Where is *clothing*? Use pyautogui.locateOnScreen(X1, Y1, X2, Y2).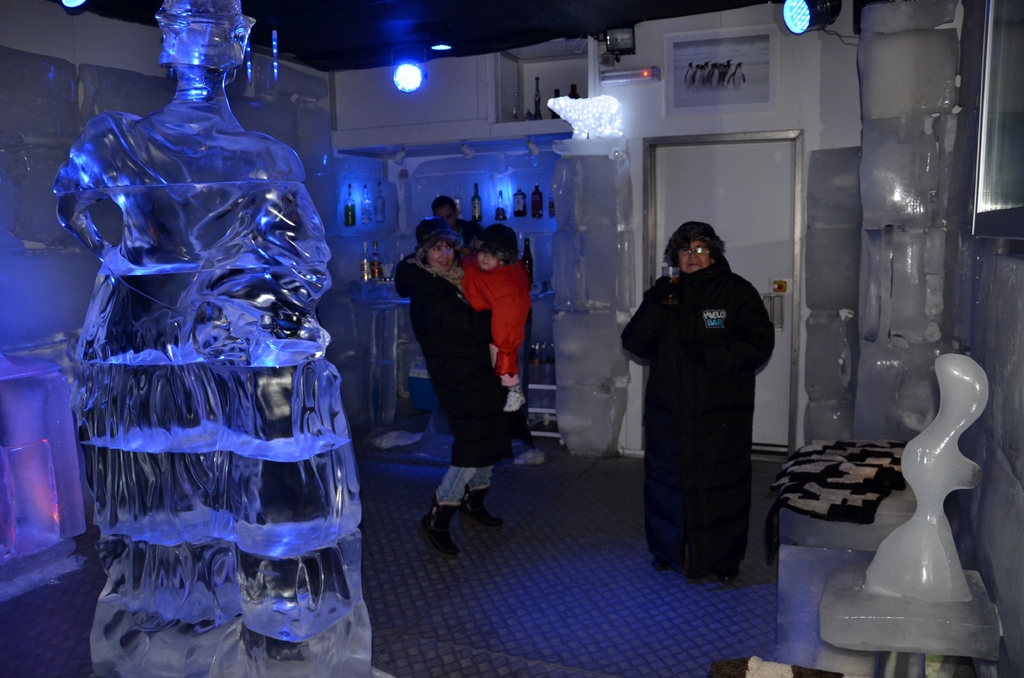
pyautogui.locateOnScreen(392, 252, 533, 504).
